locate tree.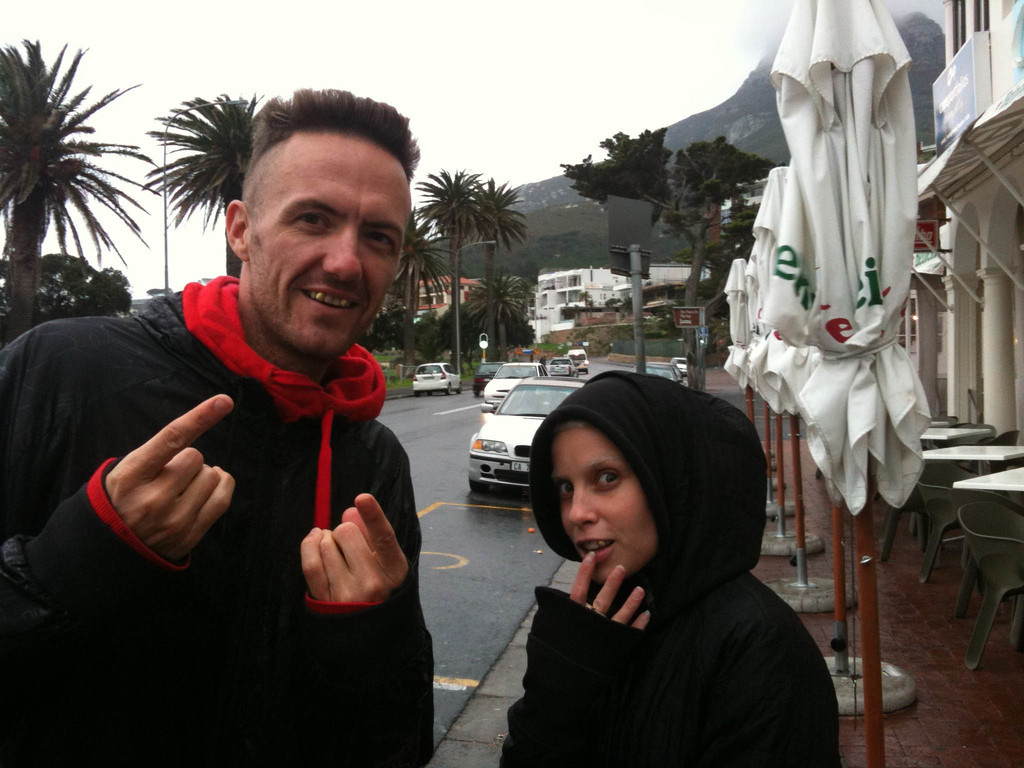
Bounding box: select_region(1, 24, 124, 317).
